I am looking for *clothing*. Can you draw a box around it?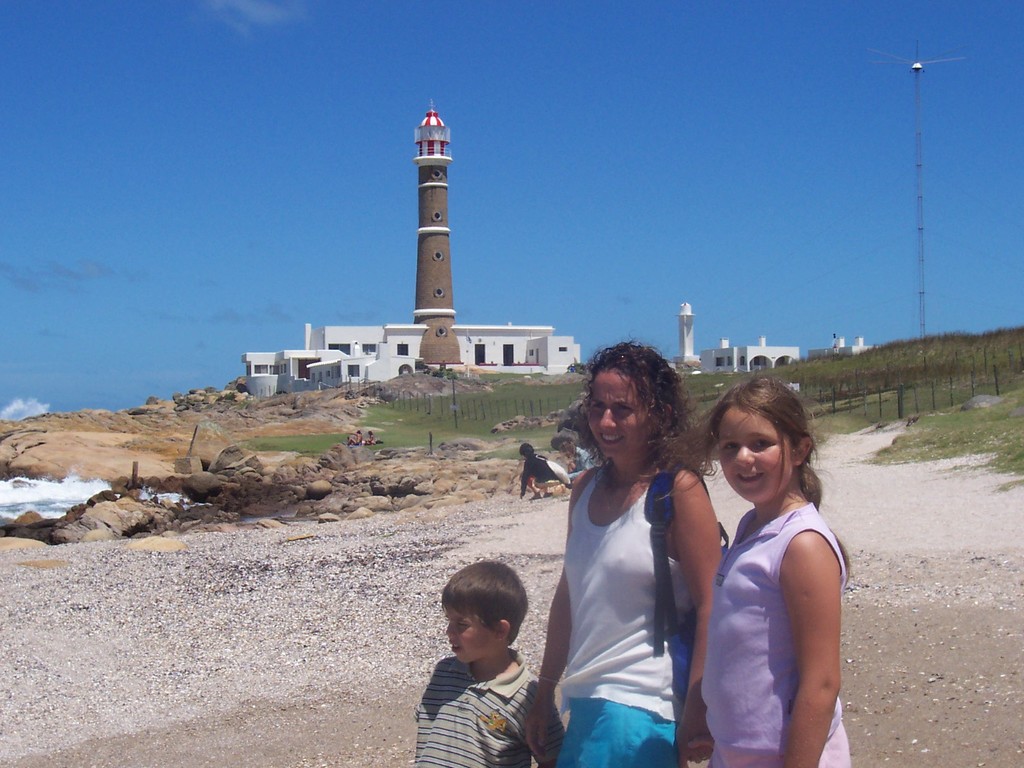
Sure, the bounding box is box=[564, 461, 701, 723].
